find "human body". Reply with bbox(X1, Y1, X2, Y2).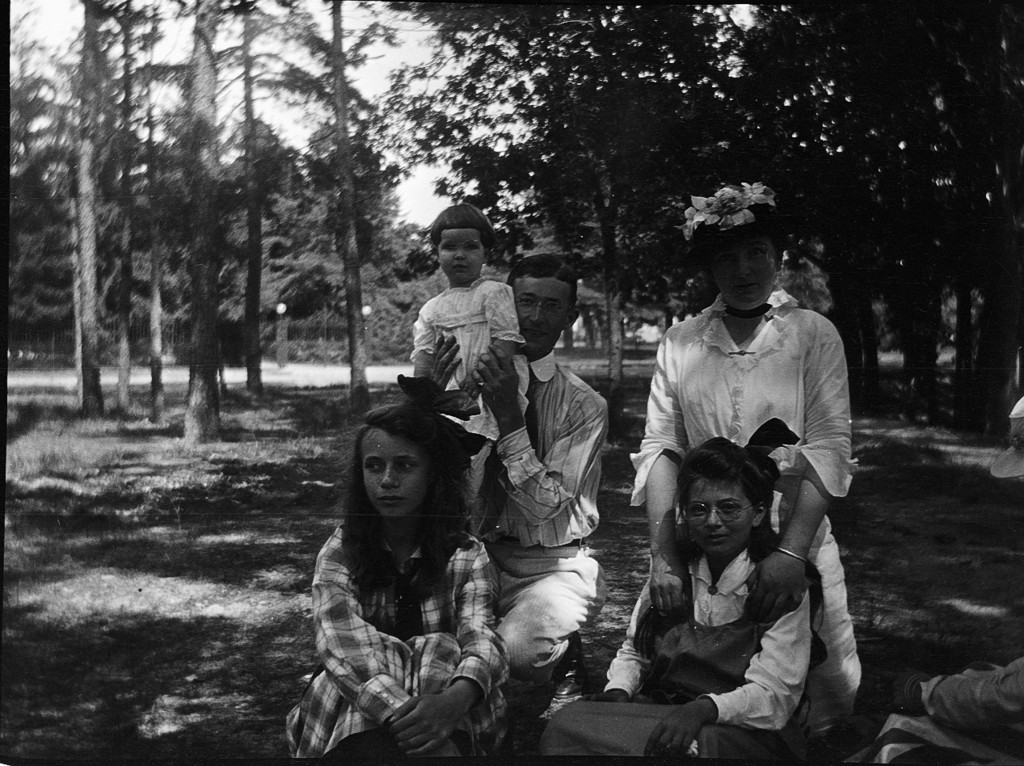
bbox(296, 511, 499, 765).
